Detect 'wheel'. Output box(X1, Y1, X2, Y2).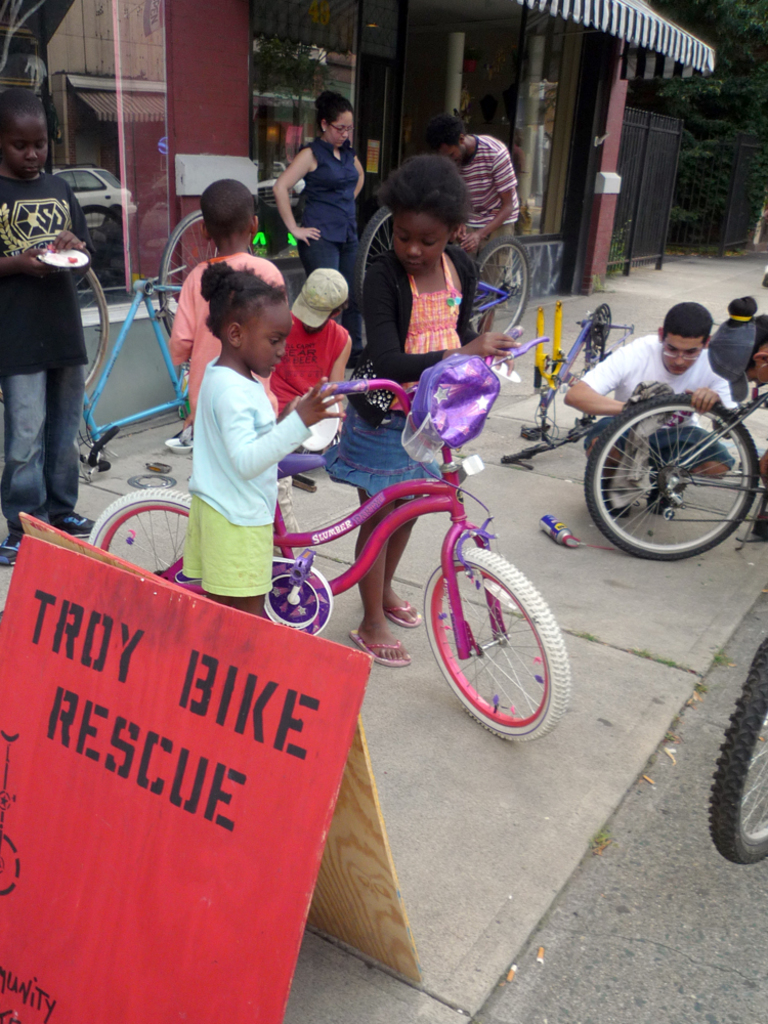
box(416, 547, 569, 743).
